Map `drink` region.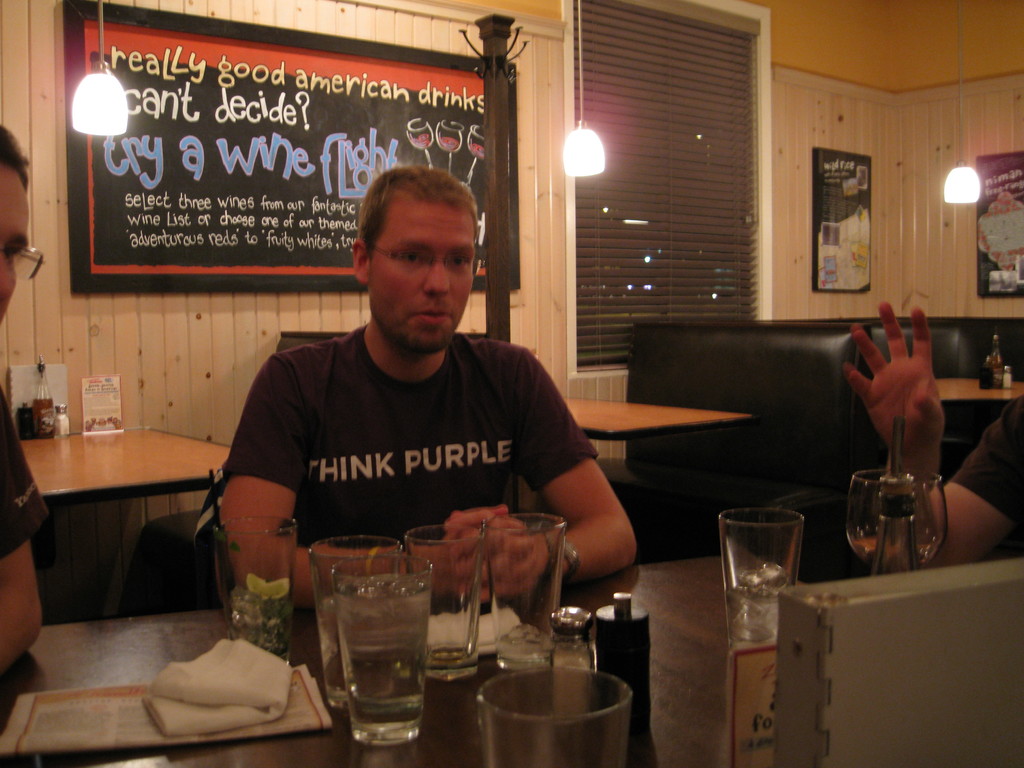
Mapped to 428,644,479,688.
